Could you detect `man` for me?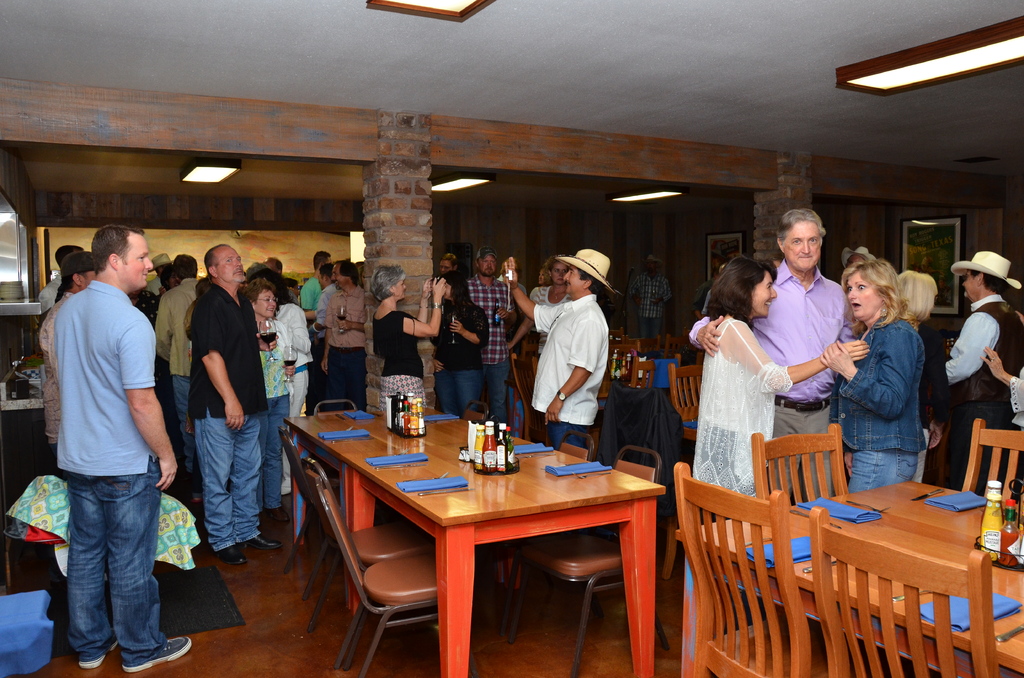
Detection result: (x1=143, y1=250, x2=175, y2=297).
